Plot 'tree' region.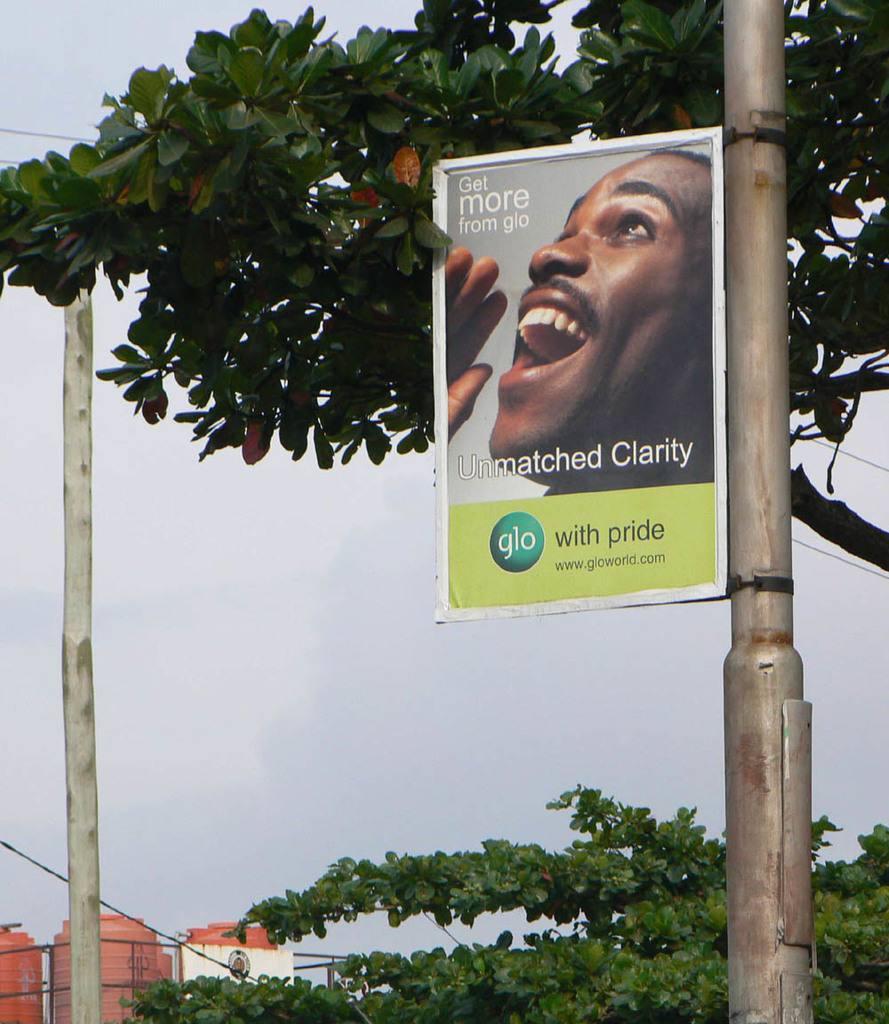
Plotted at l=118, t=784, r=739, b=1022.
